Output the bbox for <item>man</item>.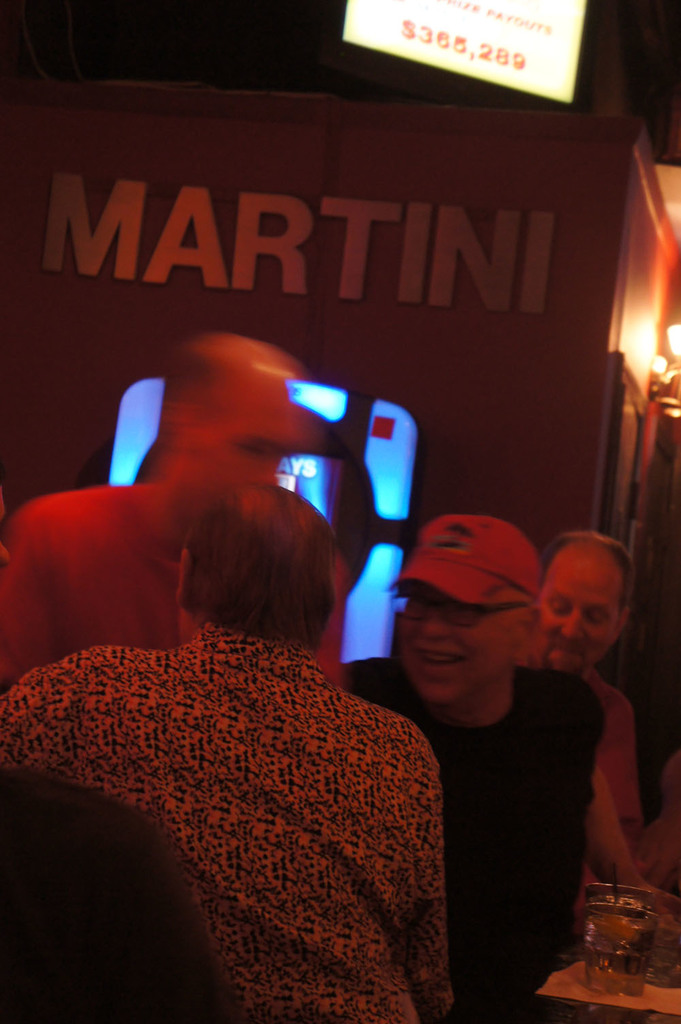
2,336,350,695.
